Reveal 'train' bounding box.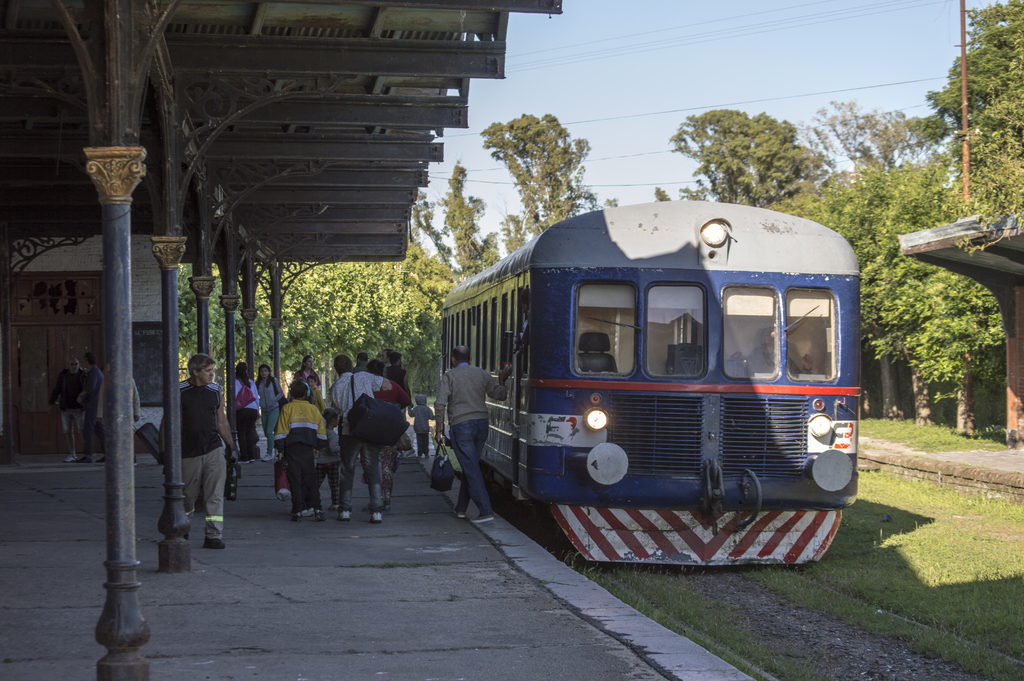
Revealed: (438,198,863,564).
